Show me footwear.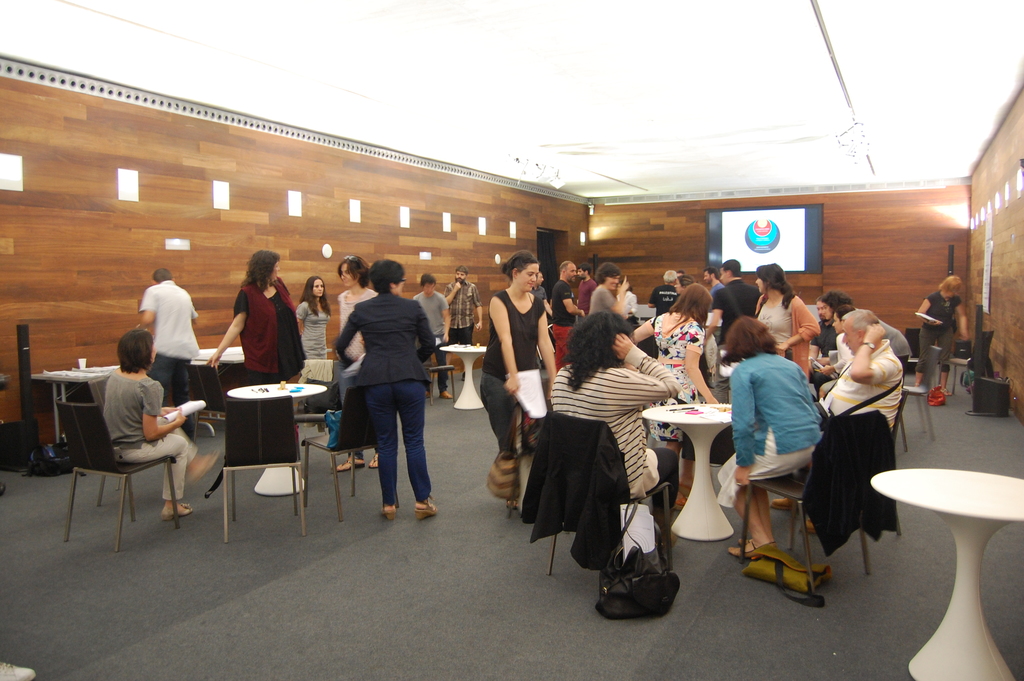
footwear is here: BBox(185, 450, 219, 482).
